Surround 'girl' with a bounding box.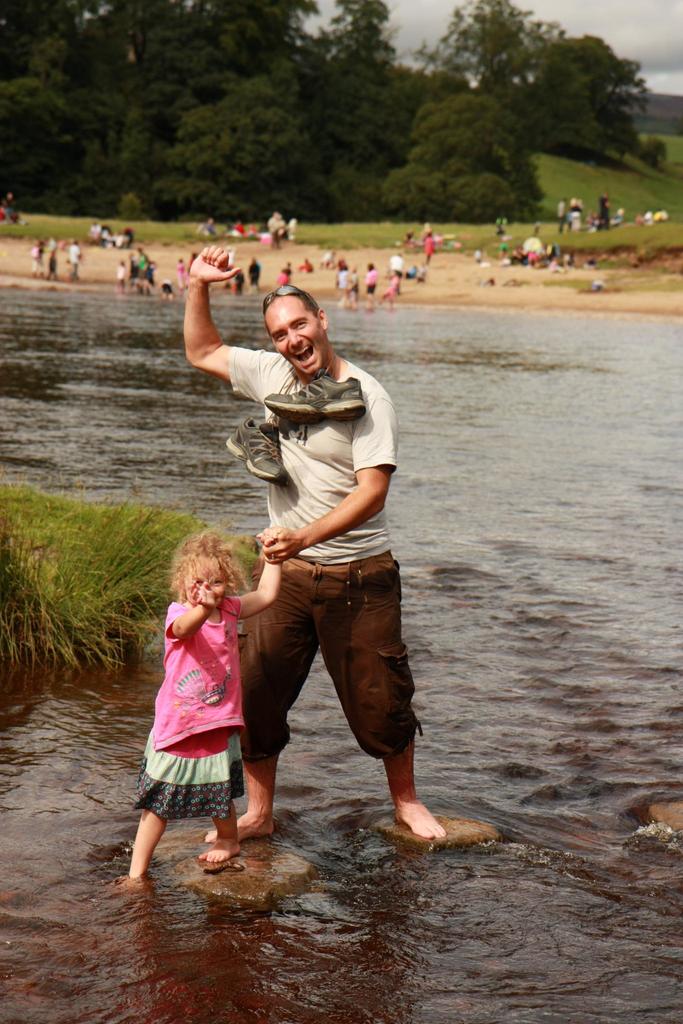
[120,524,288,903].
